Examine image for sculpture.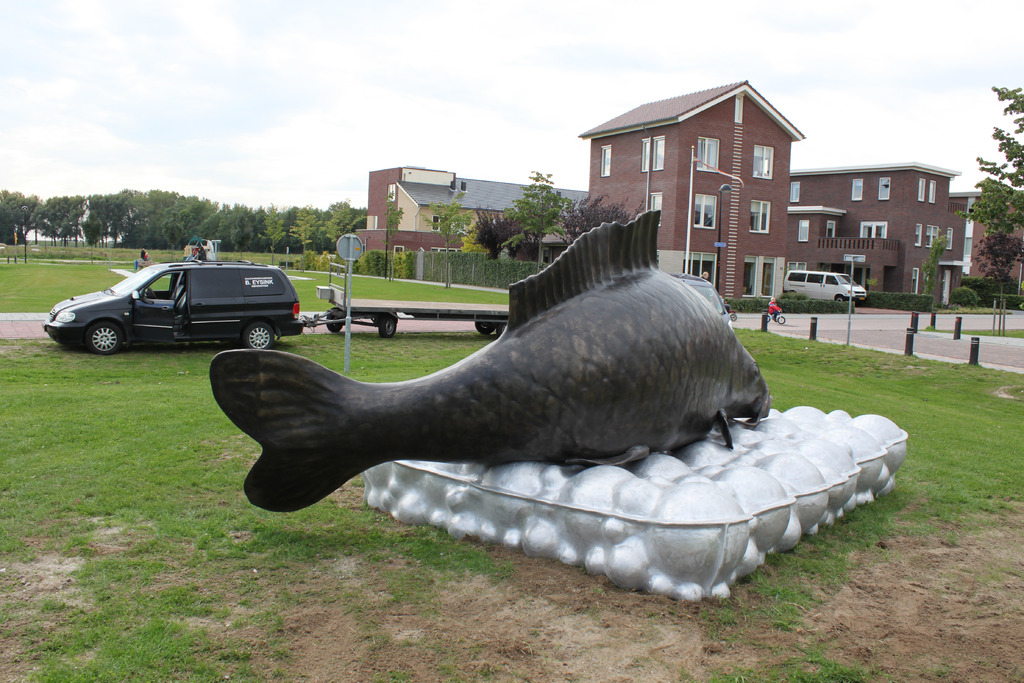
Examination result: bbox(204, 241, 765, 561).
